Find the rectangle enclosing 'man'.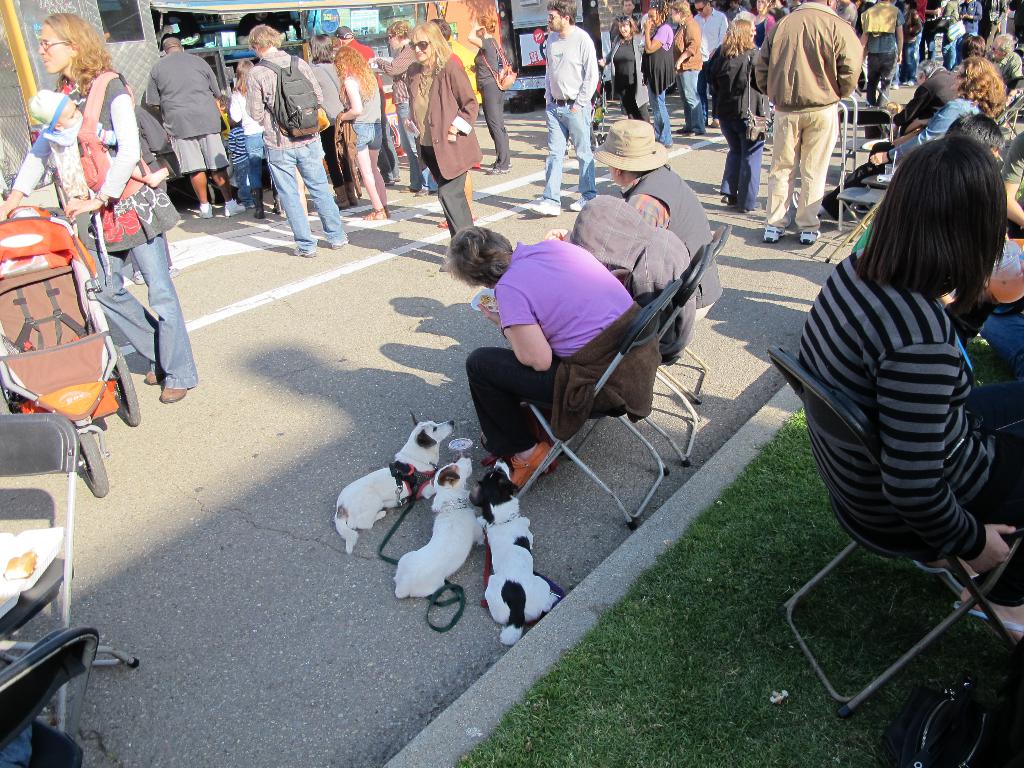
{"left": 608, "top": 0, "right": 641, "bottom": 40}.
